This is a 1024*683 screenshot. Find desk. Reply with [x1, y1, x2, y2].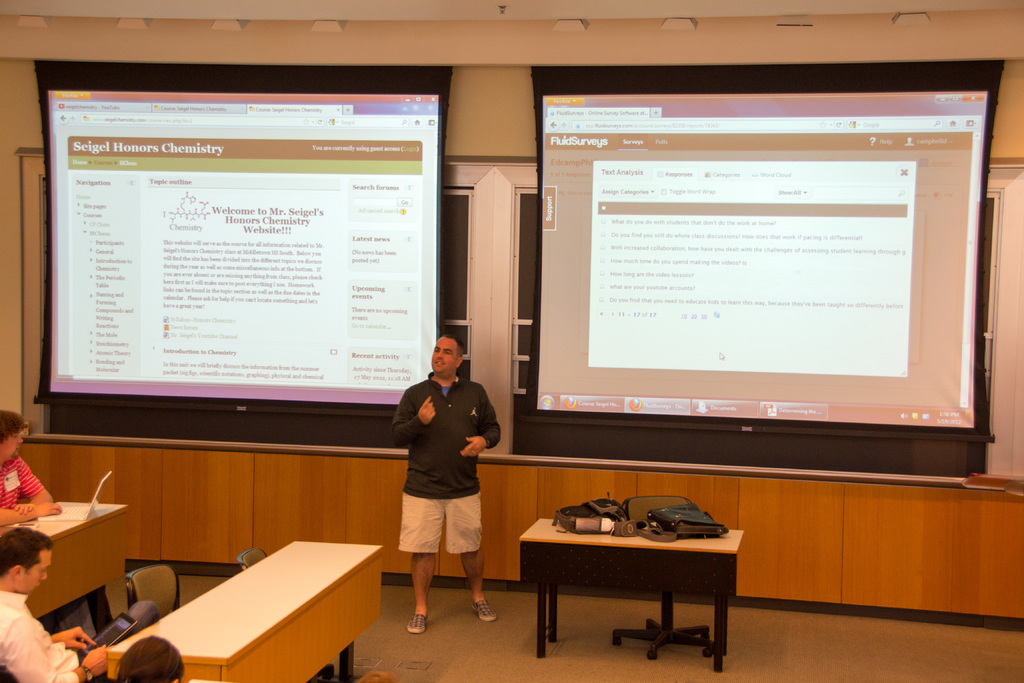
[518, 517, 744, 670].
